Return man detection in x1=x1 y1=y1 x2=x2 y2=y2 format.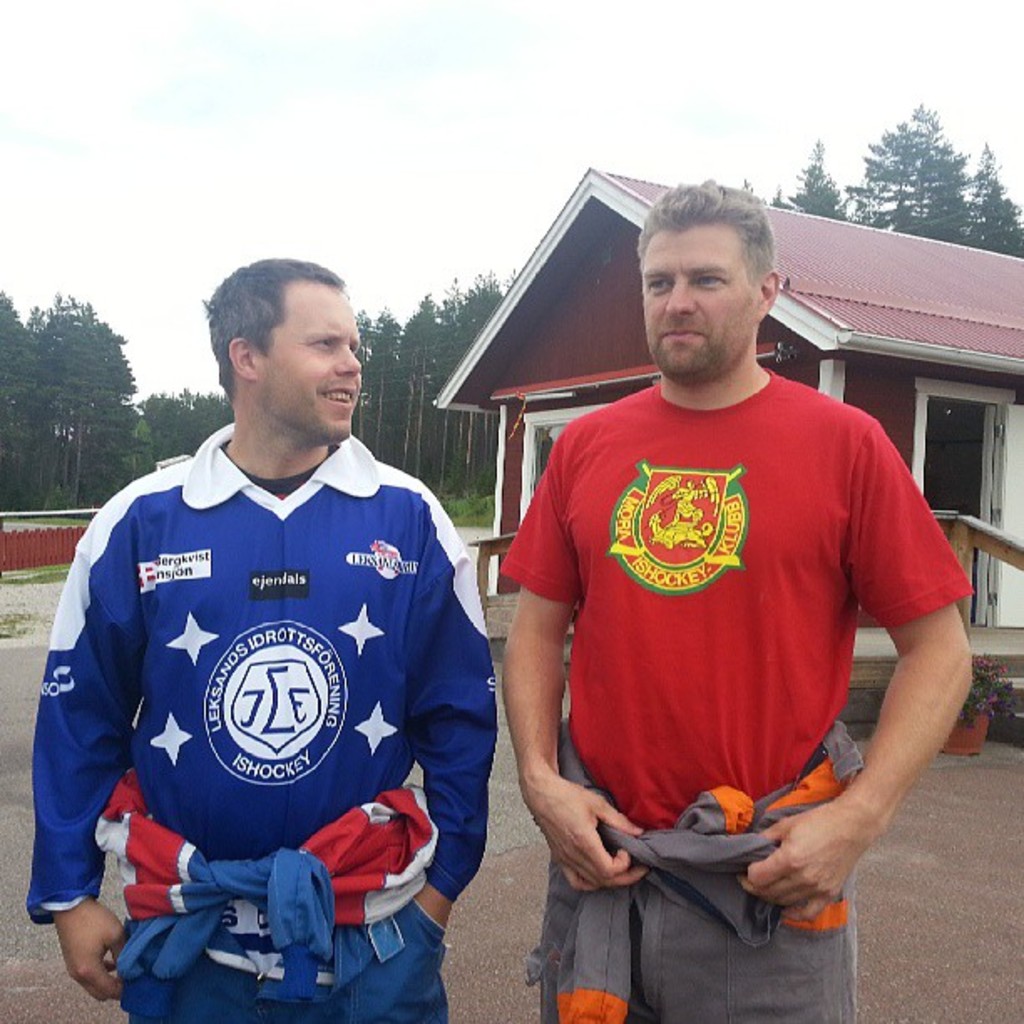
x1=12 y1=266 x2=519 y2=1017.
